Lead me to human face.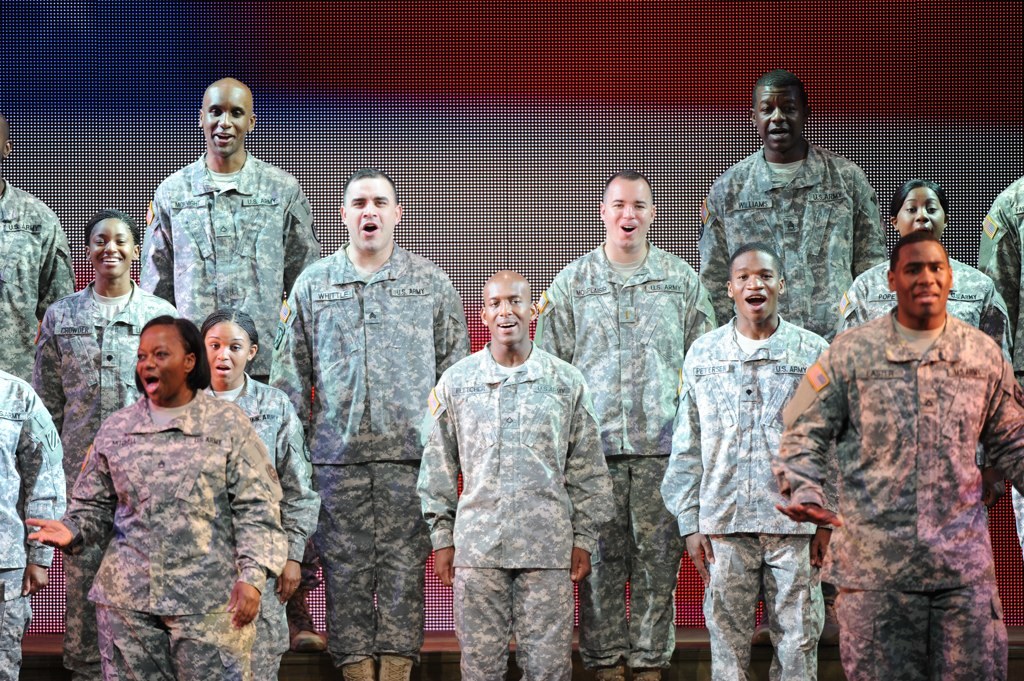
Lead to select_region(138, 324, 184, 402).
